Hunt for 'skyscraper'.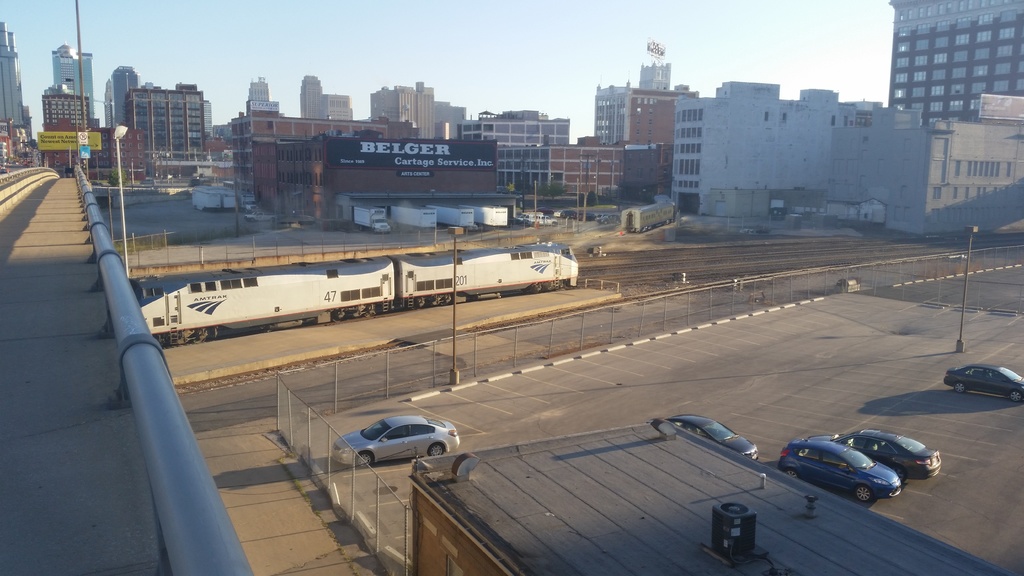
Hunted down at [x1=294, y1=75, x2=328, y2=120].
